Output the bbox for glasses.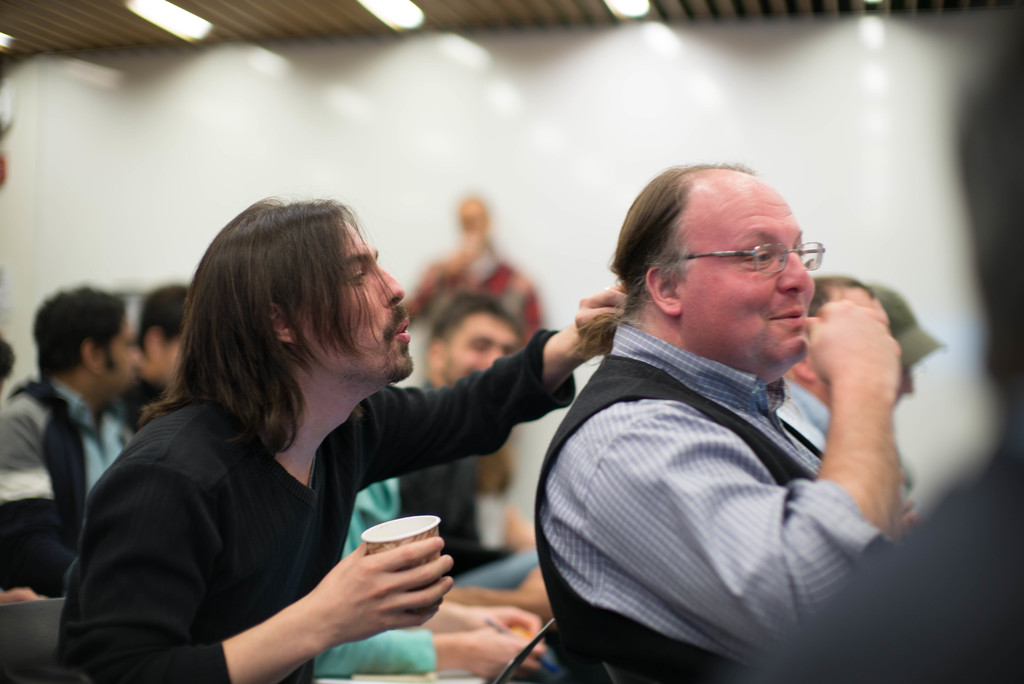
Rect(710, 234, 835, 286).
